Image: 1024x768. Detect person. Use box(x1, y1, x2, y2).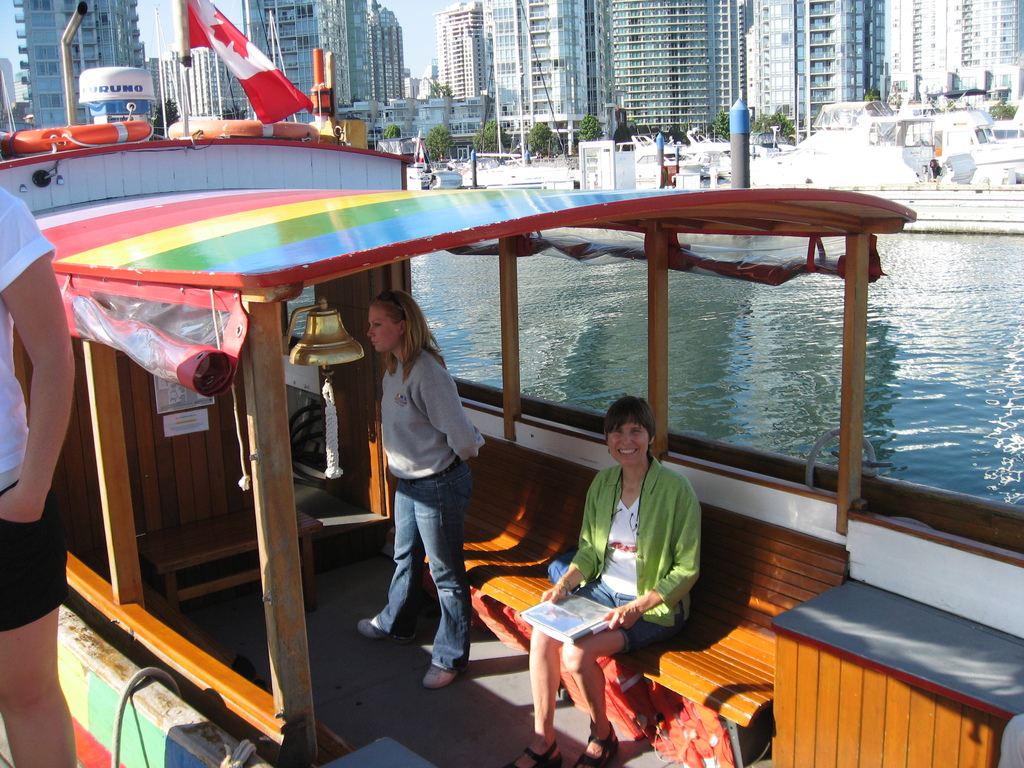
box(352, 286, 488, 692).
